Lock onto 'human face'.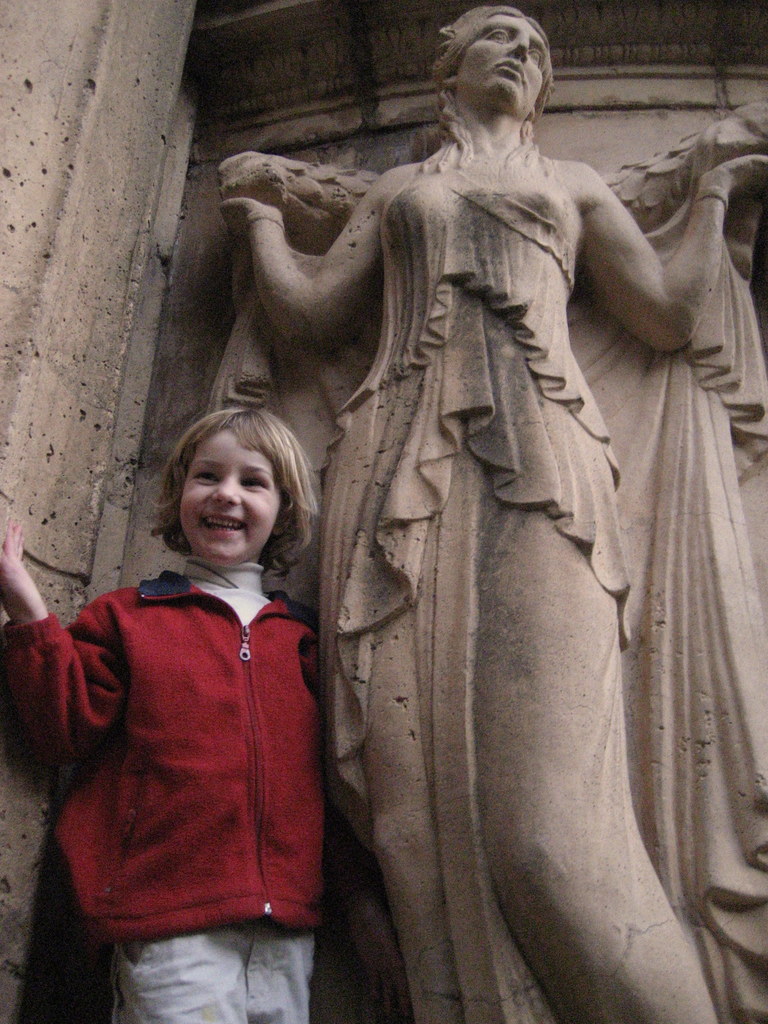
Locked: detection(457, 20, 546, 118).
